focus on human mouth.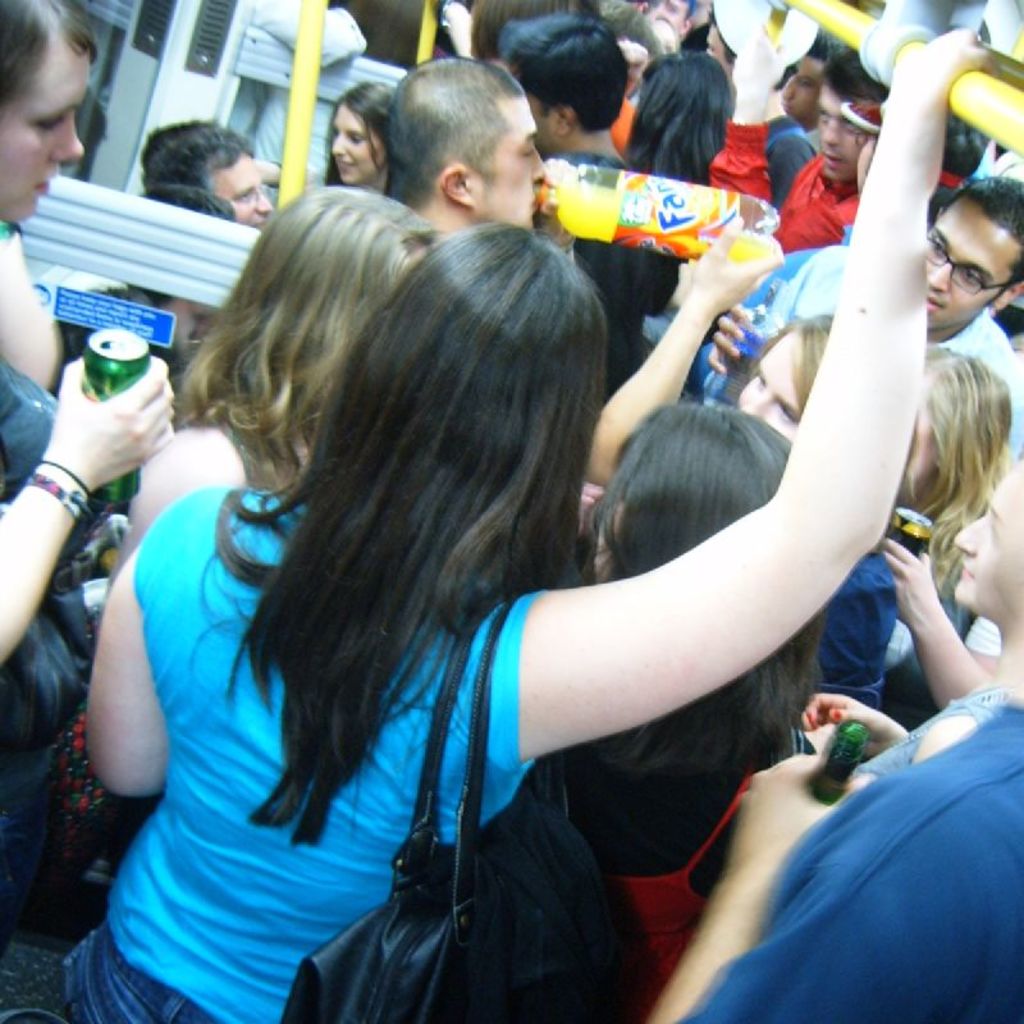
Focused at 932,305,943,310.
